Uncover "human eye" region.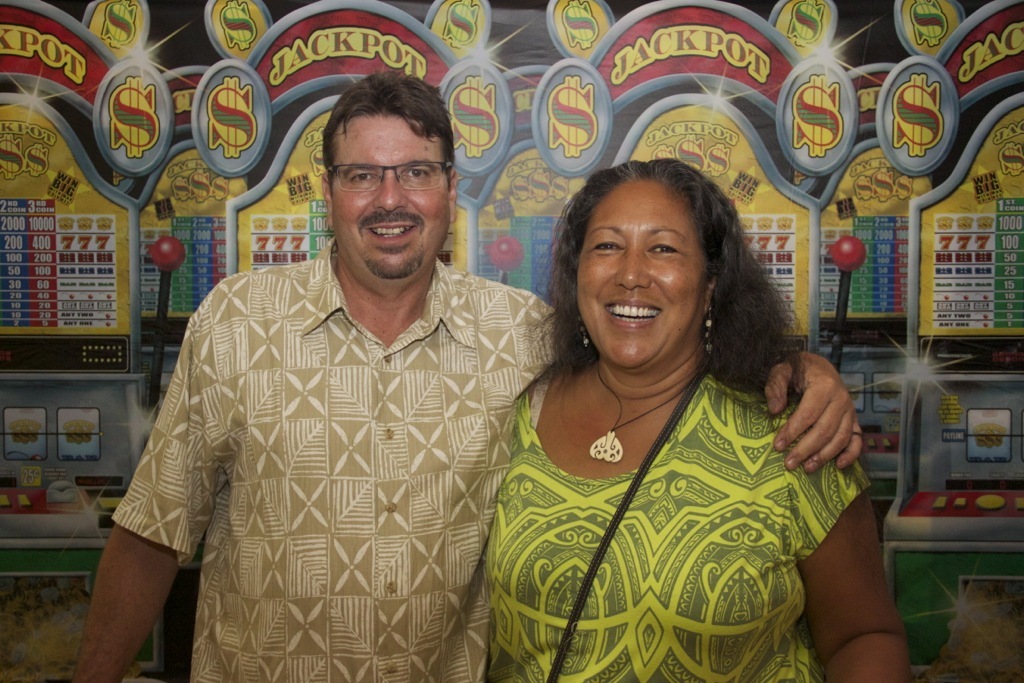
Uncovered: Rect(647, 238, 678, 258).
